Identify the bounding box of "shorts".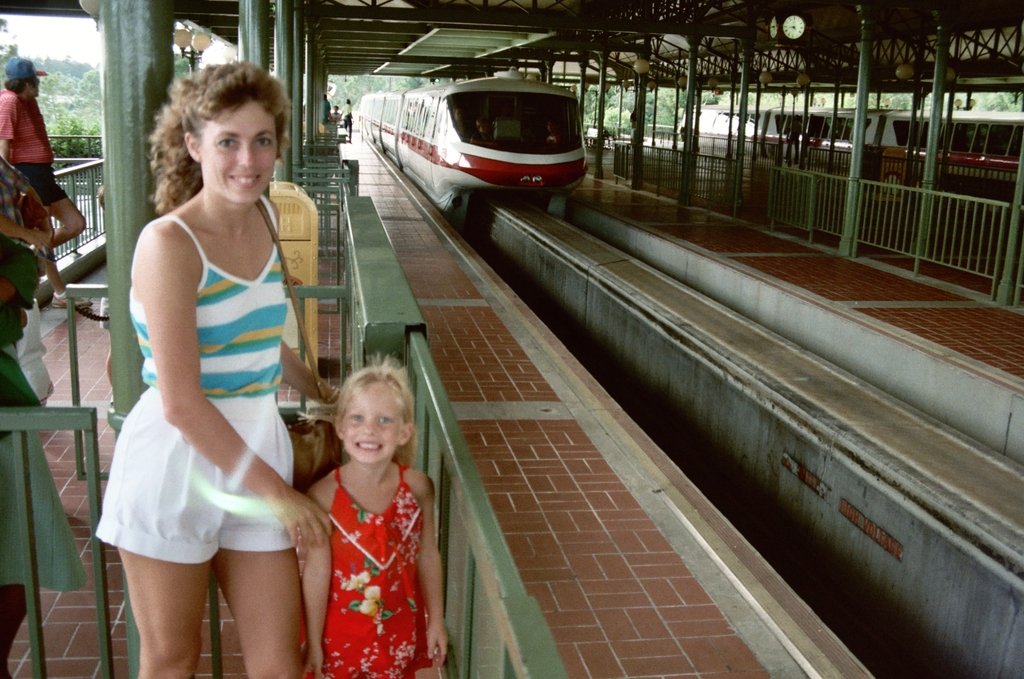
[left=14, top=163, right=65, bottom=208].
